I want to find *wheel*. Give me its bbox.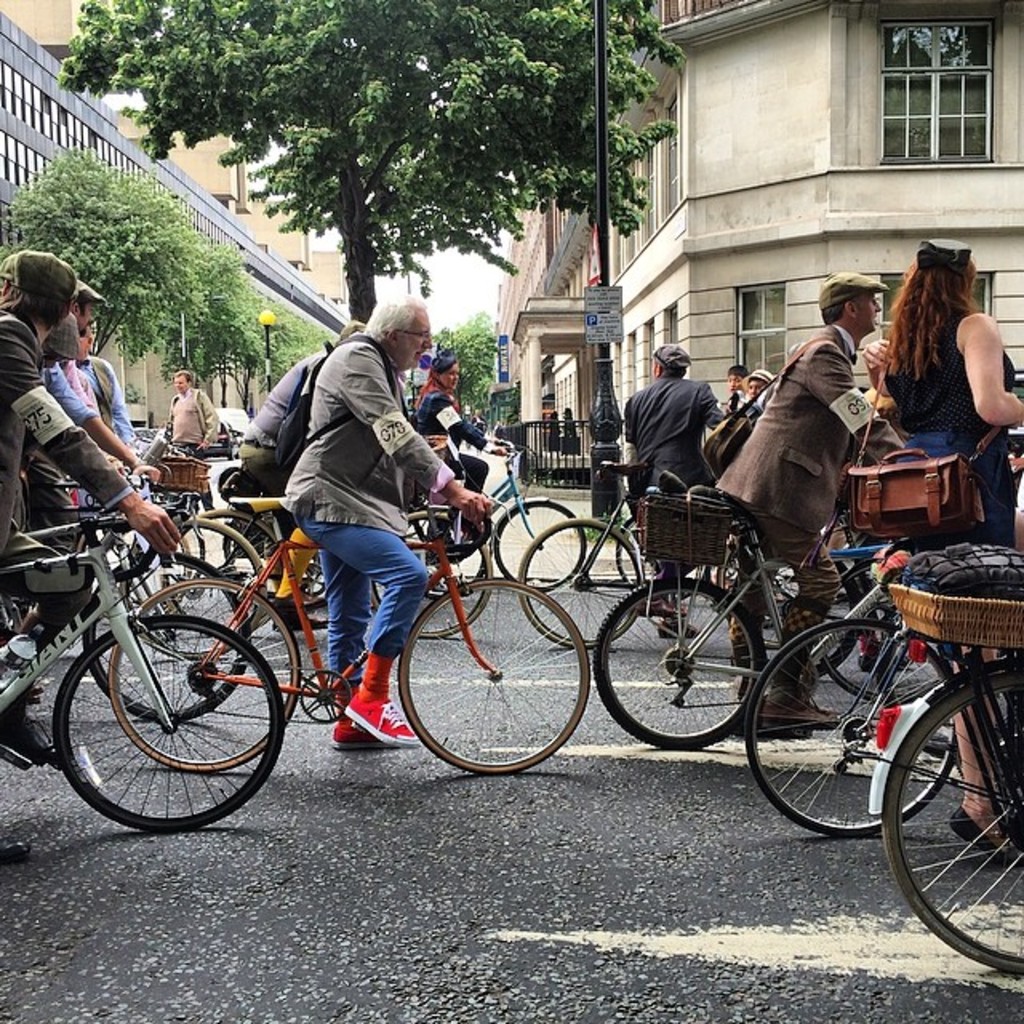
select_region(285, 662, 355, 731).
